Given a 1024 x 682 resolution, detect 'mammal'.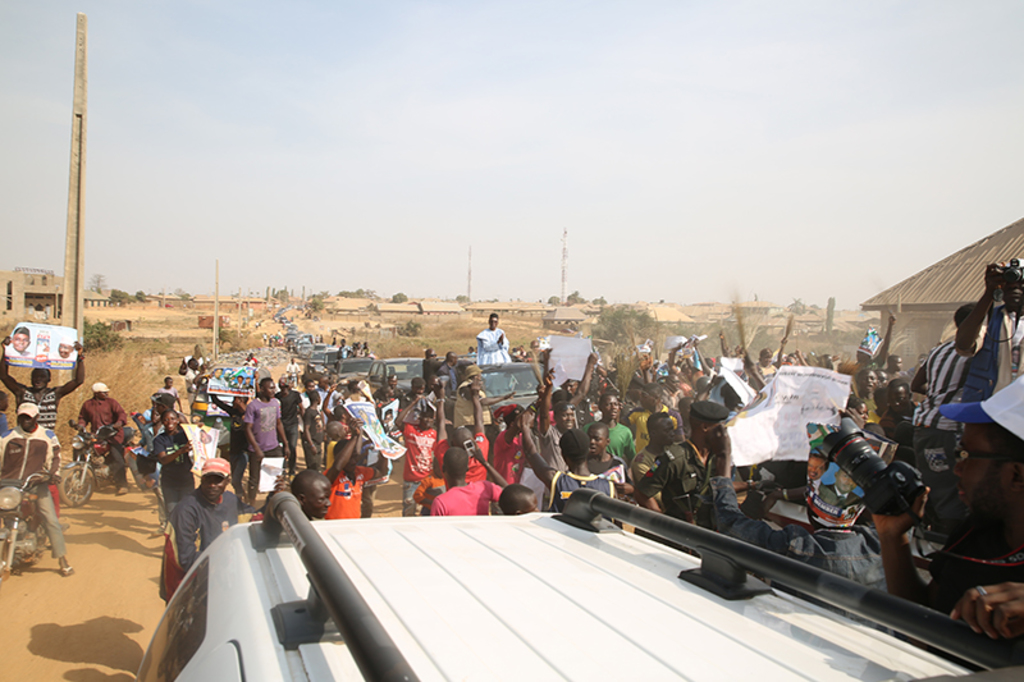
BBox(320, 416, 389, 517).
